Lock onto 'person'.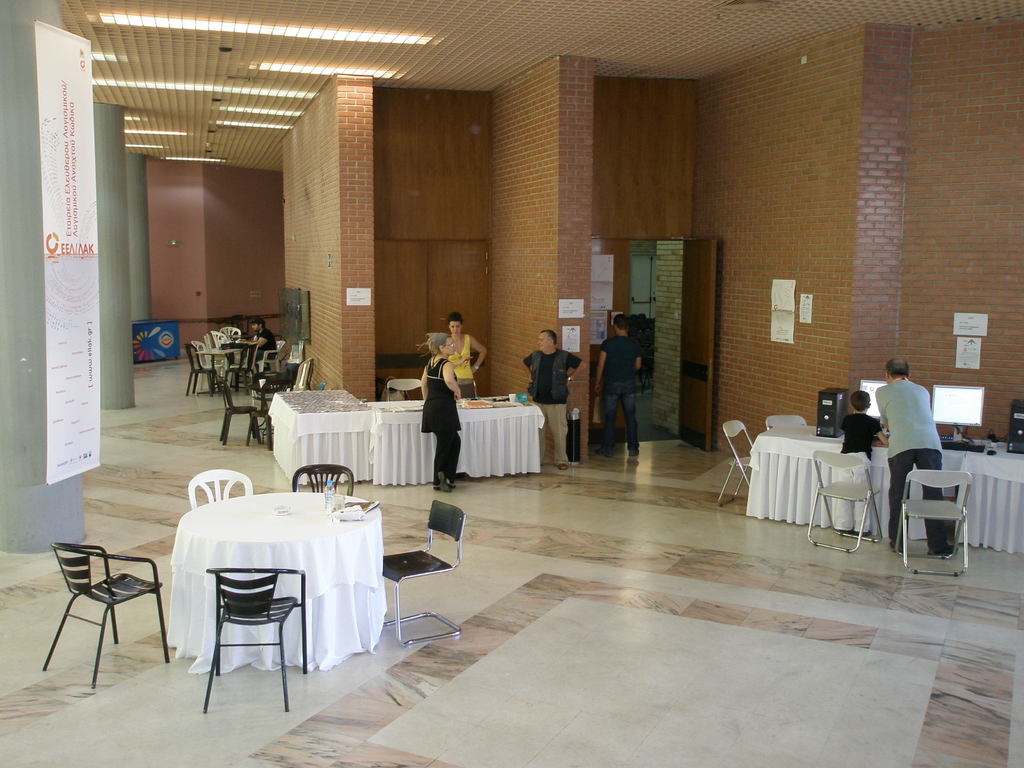
Locked: pyautogui.locateOnScreen(875, 353, 959, 556).
